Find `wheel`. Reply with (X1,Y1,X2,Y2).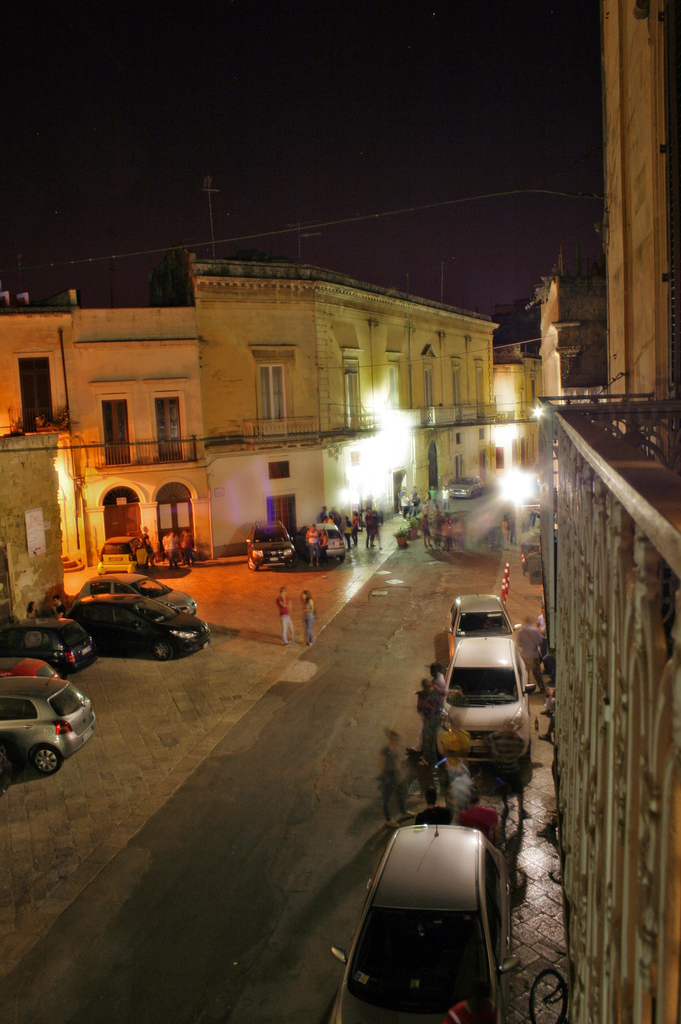
(34,744,62,772).
